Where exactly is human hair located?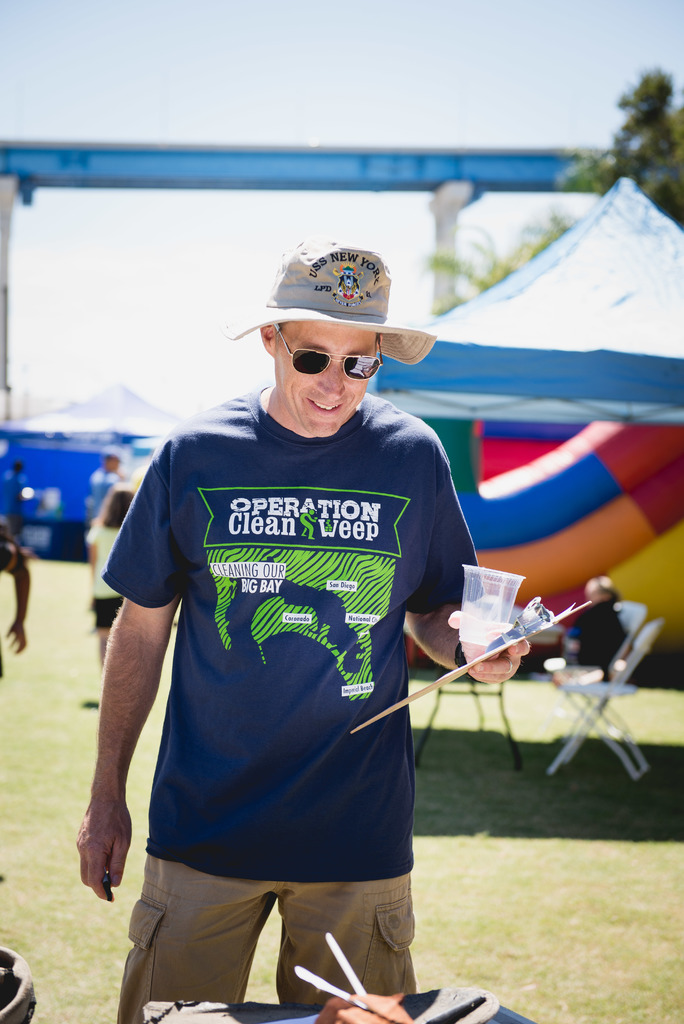
Its bounding box is (x1=89, y1=486, x2=136, y2=526).
